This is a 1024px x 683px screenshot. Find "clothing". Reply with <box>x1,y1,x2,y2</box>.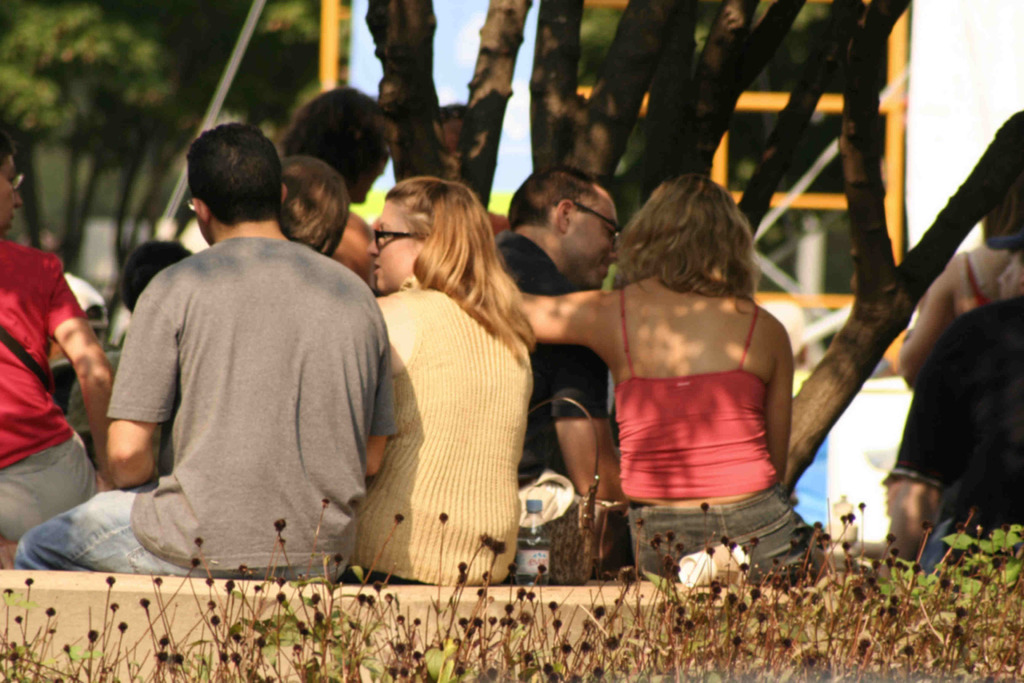
<box>356,259,538,558</box>.
